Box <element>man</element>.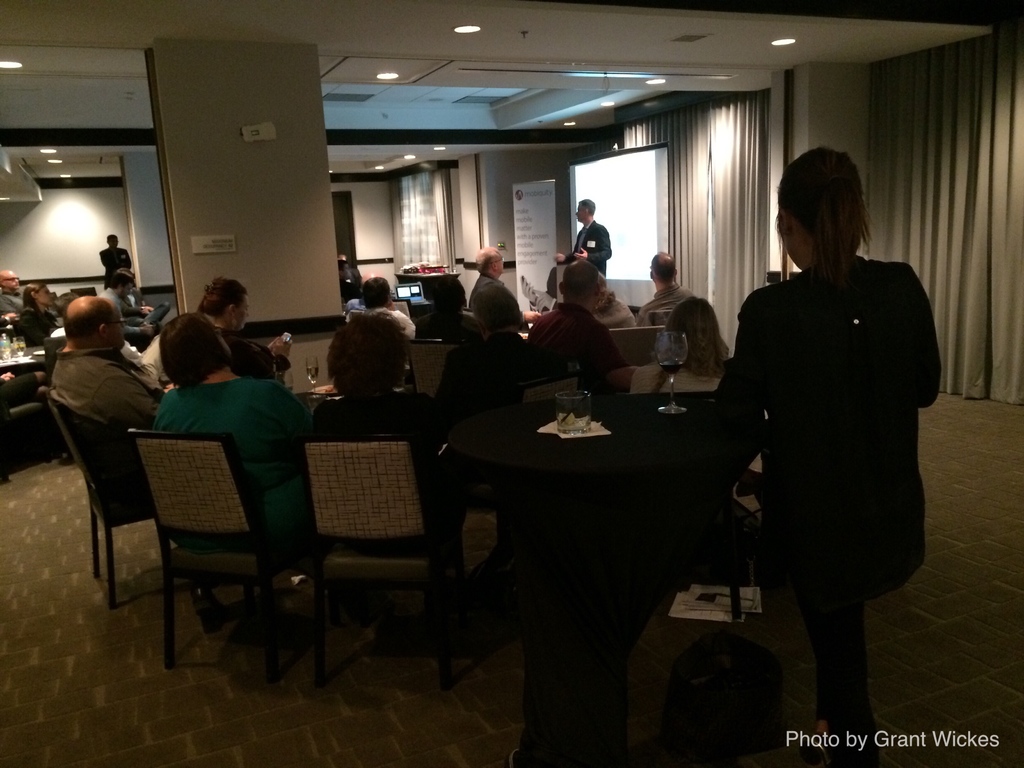
BBox(525, 266, 630, 401).
